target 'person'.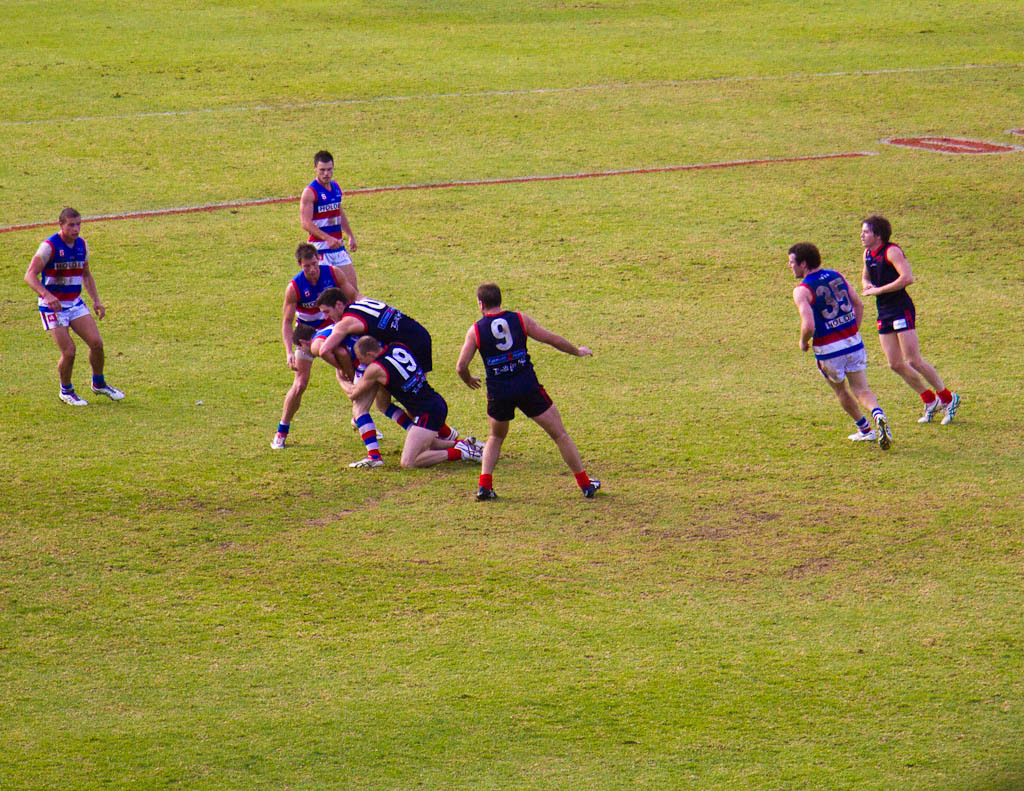
Target region: (270, 243, 385, 452).
